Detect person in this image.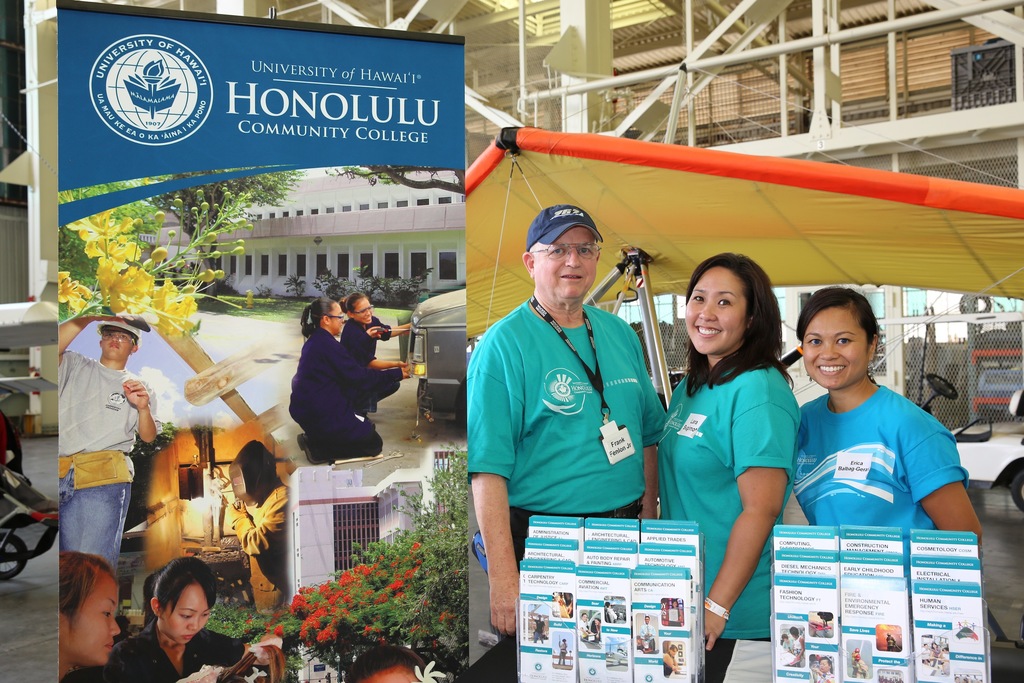
Detection: bbox(287, 285, 391, 483).
